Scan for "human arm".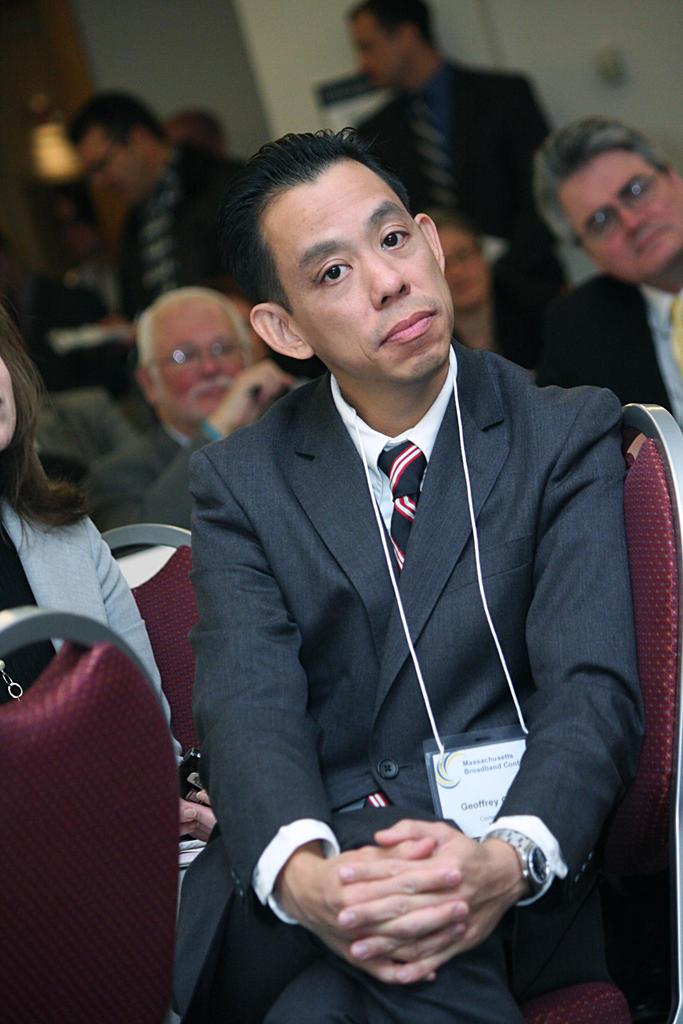
Scan result: detection(78, 356, 300, 540).
